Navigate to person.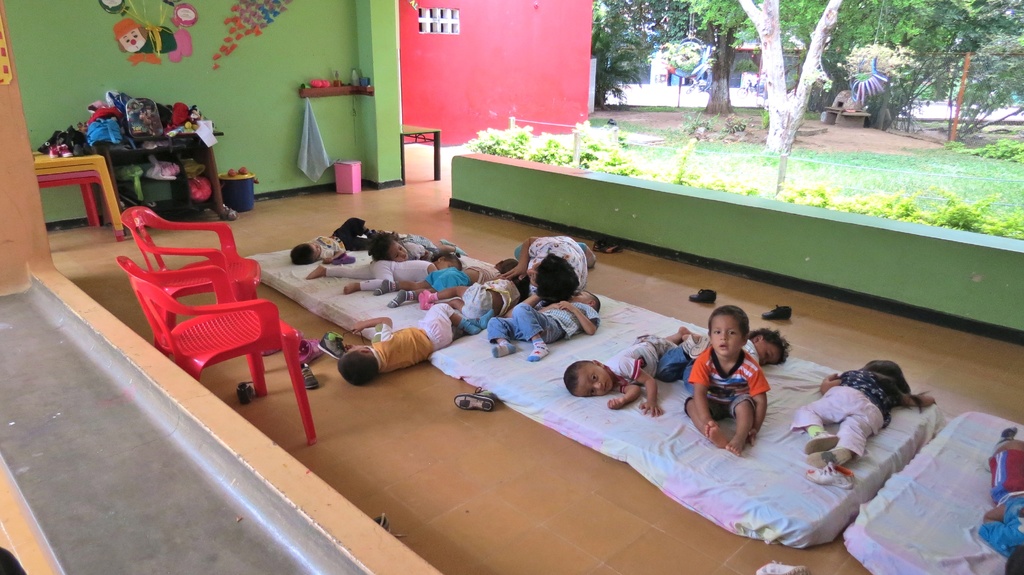
Navigation target: select_region(351, 231, 455, 295).
